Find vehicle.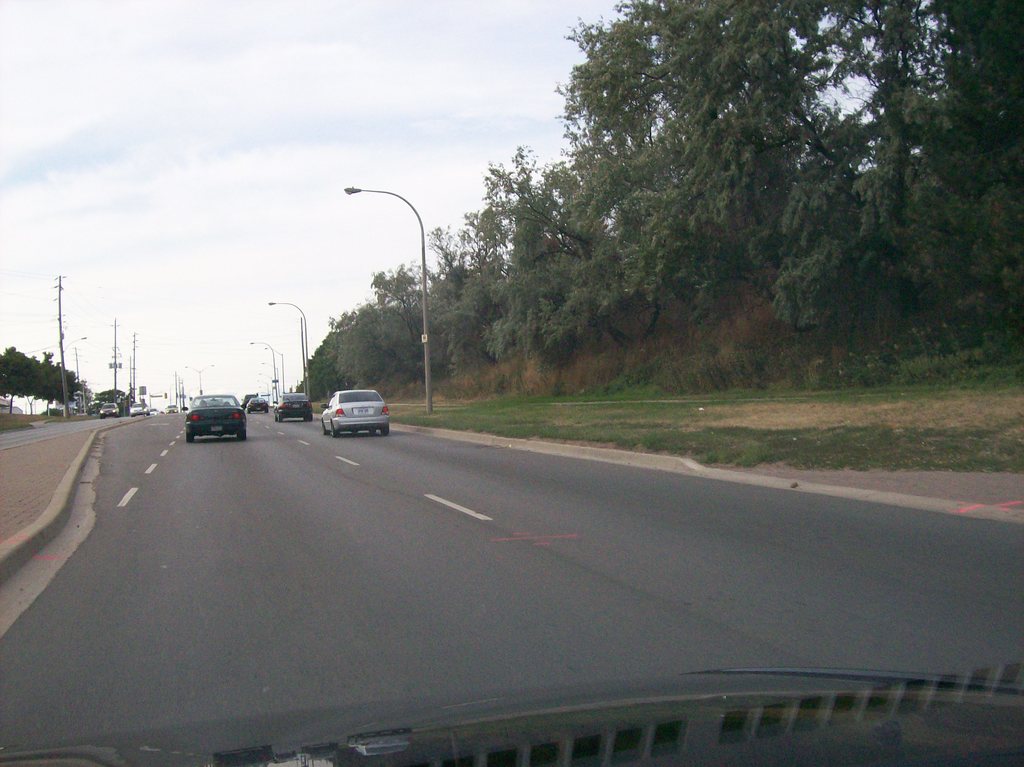
{"left": 163, "top": 399, "right": 182, "bottom": 413}.
